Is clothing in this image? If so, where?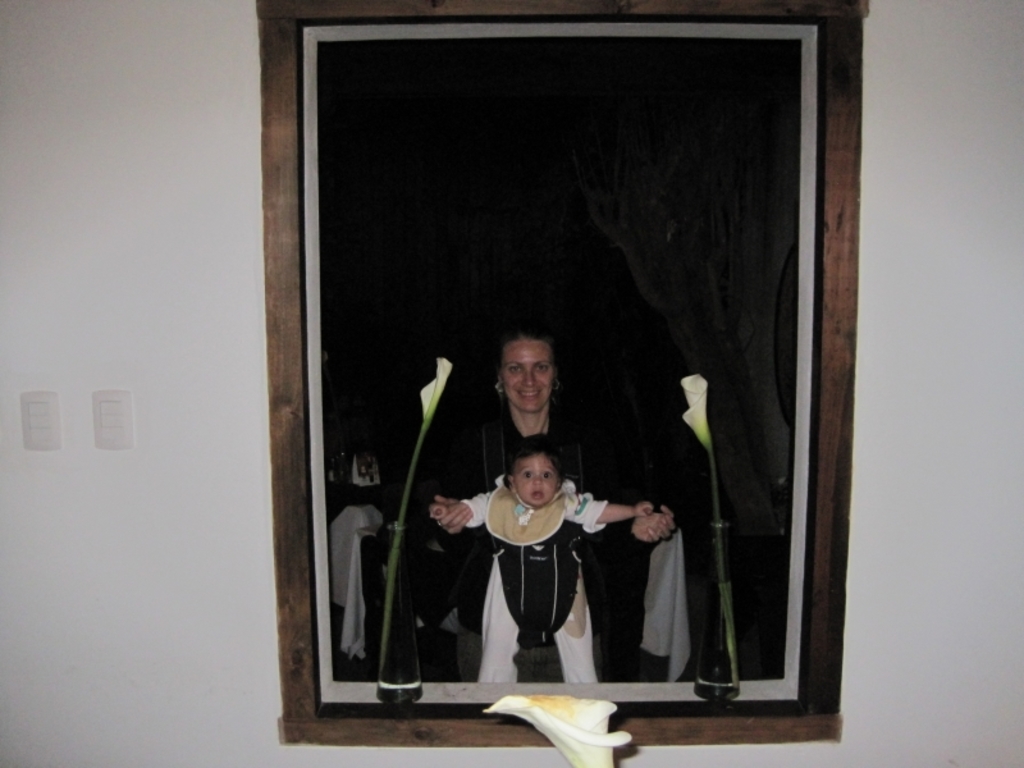
Yes, at [left=452, top=468, right=616, bottom=689].
